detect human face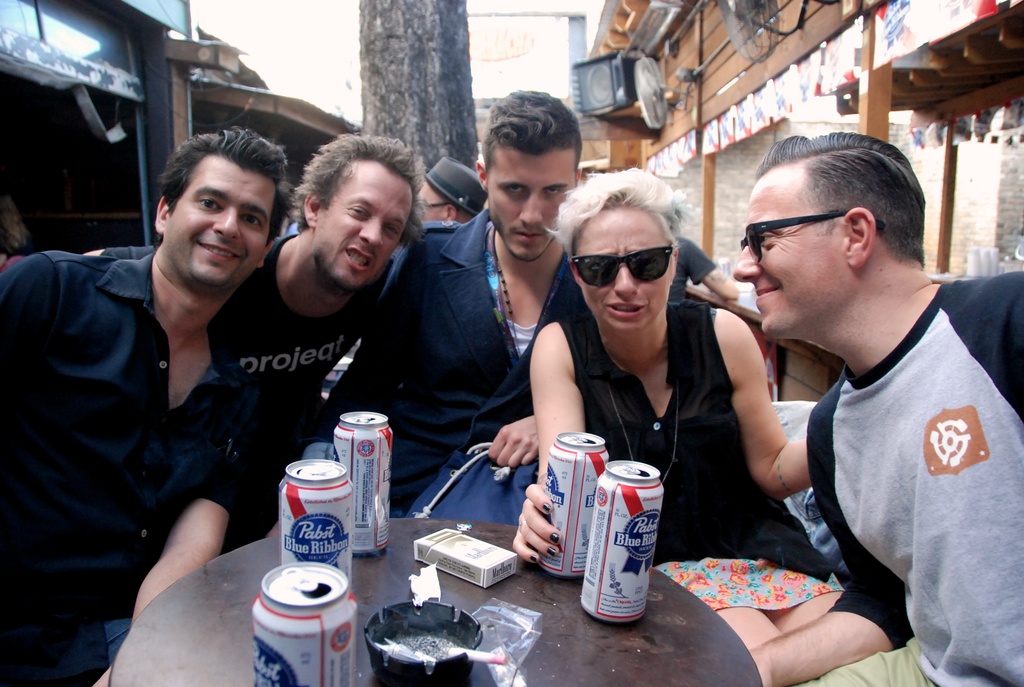
[x1=420, y1=182, x2=445, y2=223]
